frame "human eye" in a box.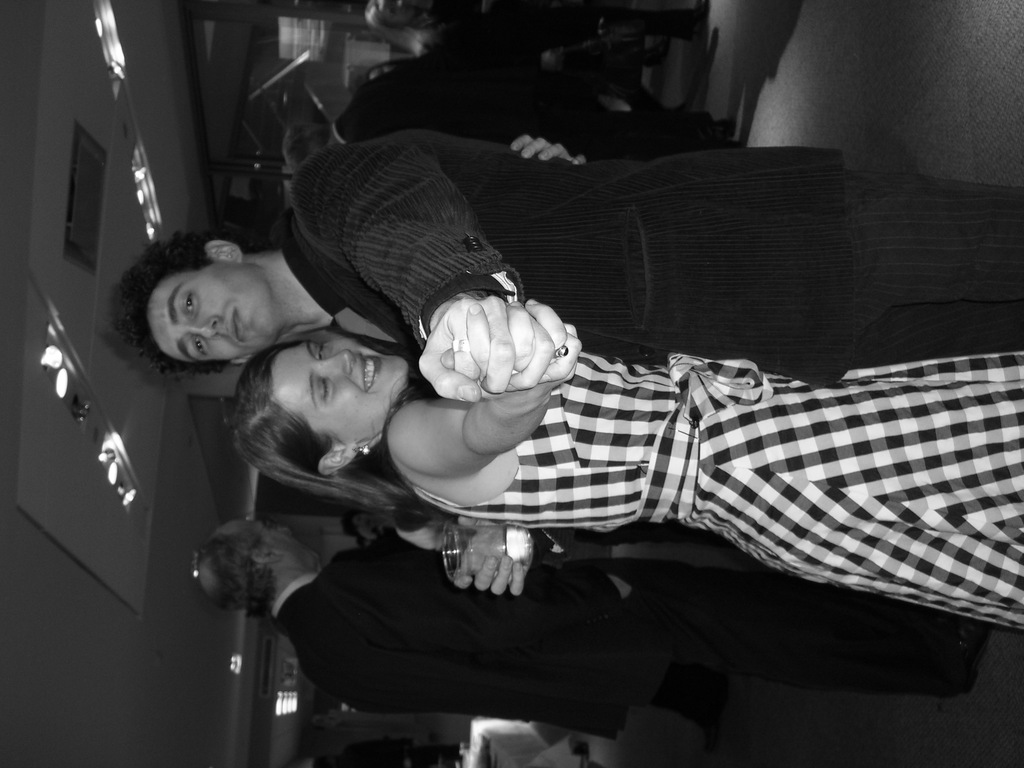
184, 291, 196, 316.
